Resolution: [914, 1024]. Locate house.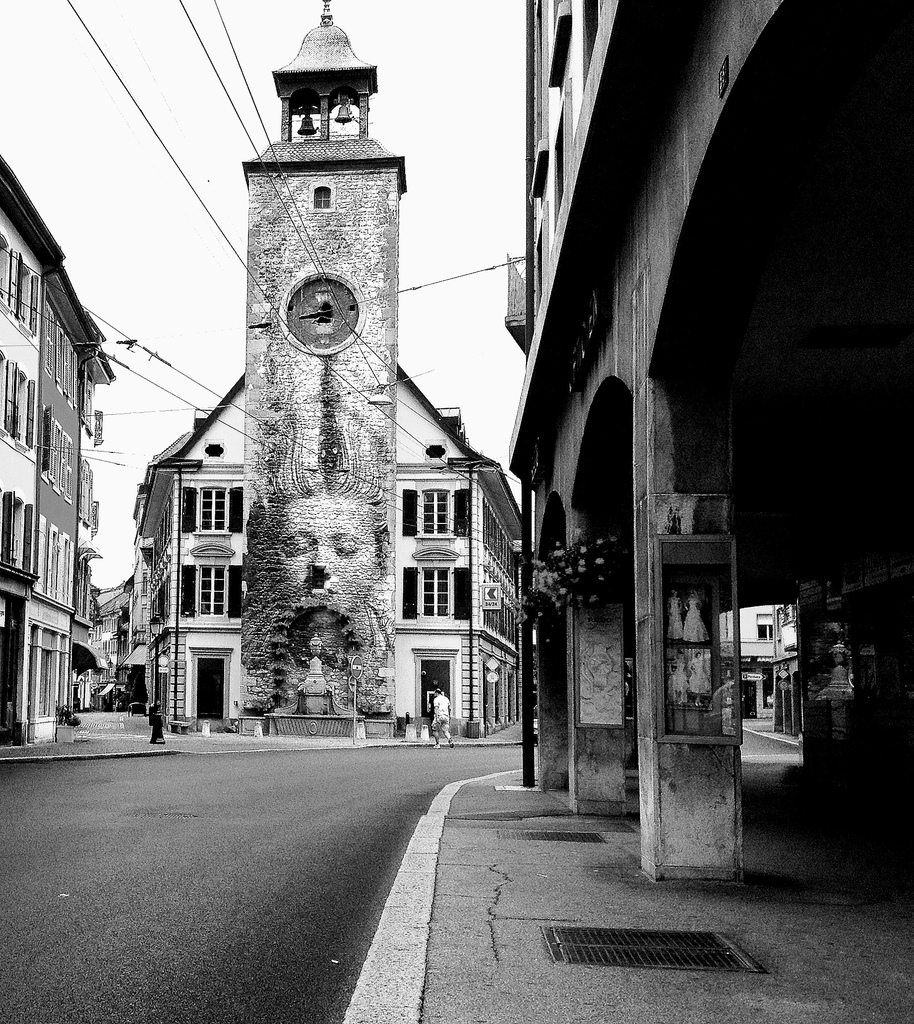
[129, 101, 531, 765].
